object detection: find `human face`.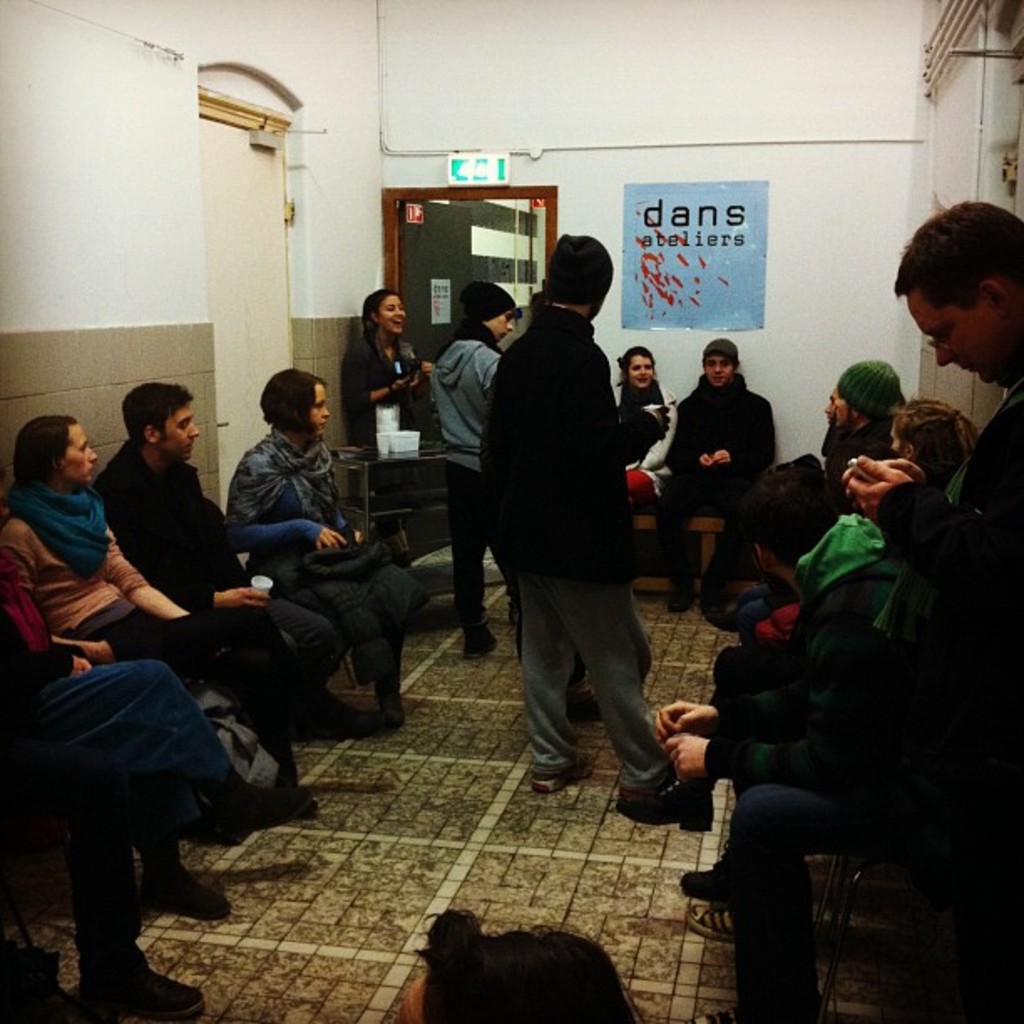
detection(484, 311, 514, 340).
